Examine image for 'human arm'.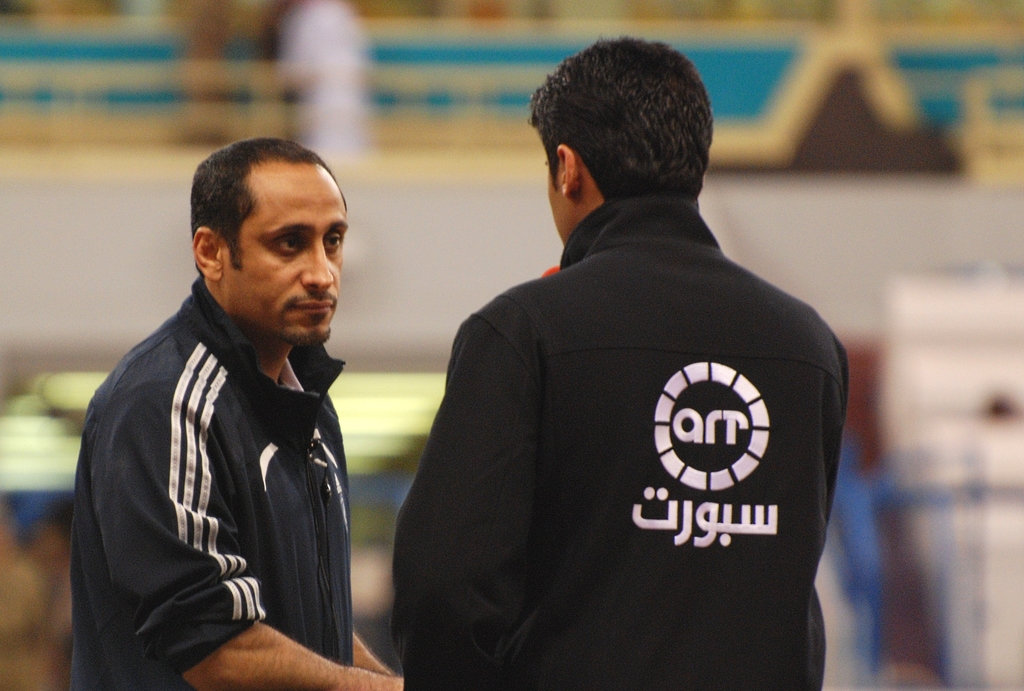
Examination result: [393, 305, 535, 690].
